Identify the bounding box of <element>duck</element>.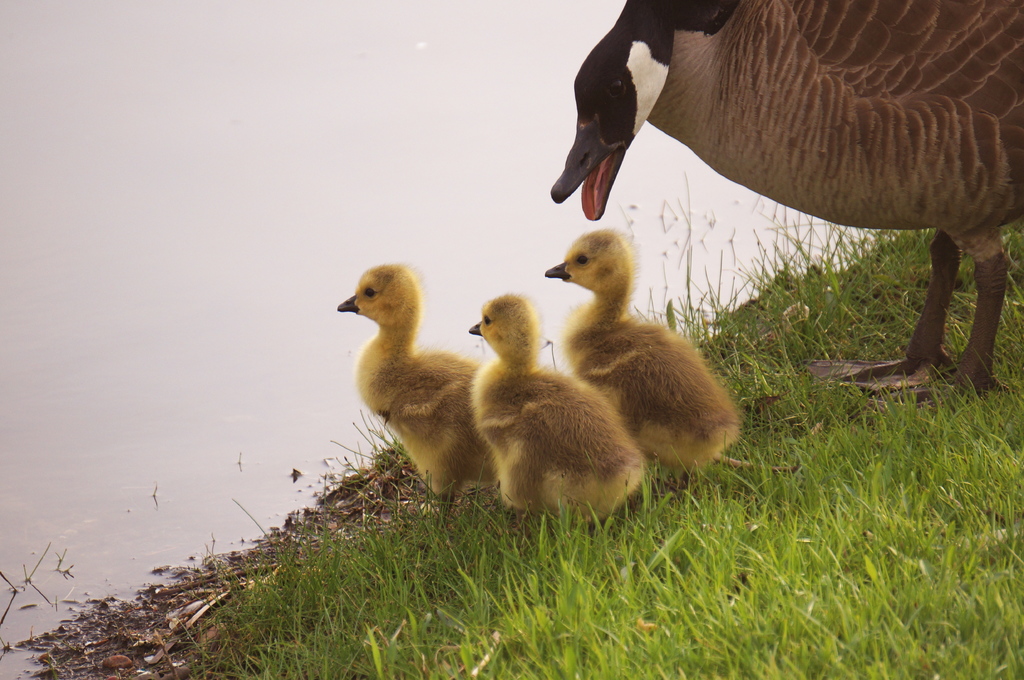
(left=543, top=0, right=1023, bottom=422).
